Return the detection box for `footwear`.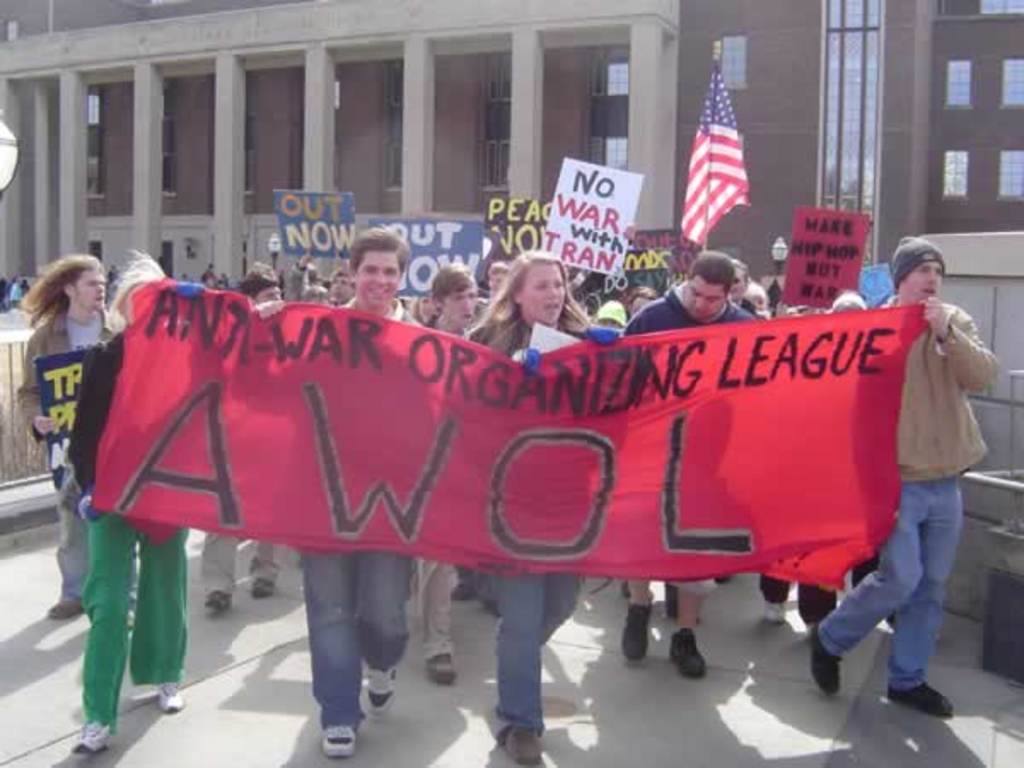
[left=425, top=649, right=459, bottom=686].
